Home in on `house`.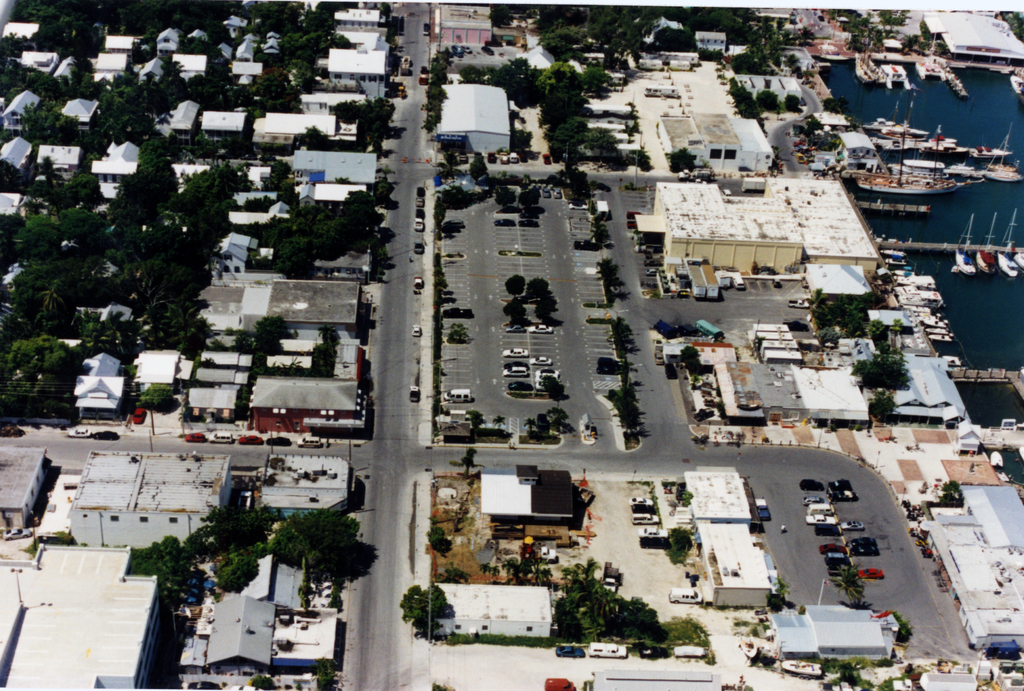
Homed in at 262/280/362/334.
